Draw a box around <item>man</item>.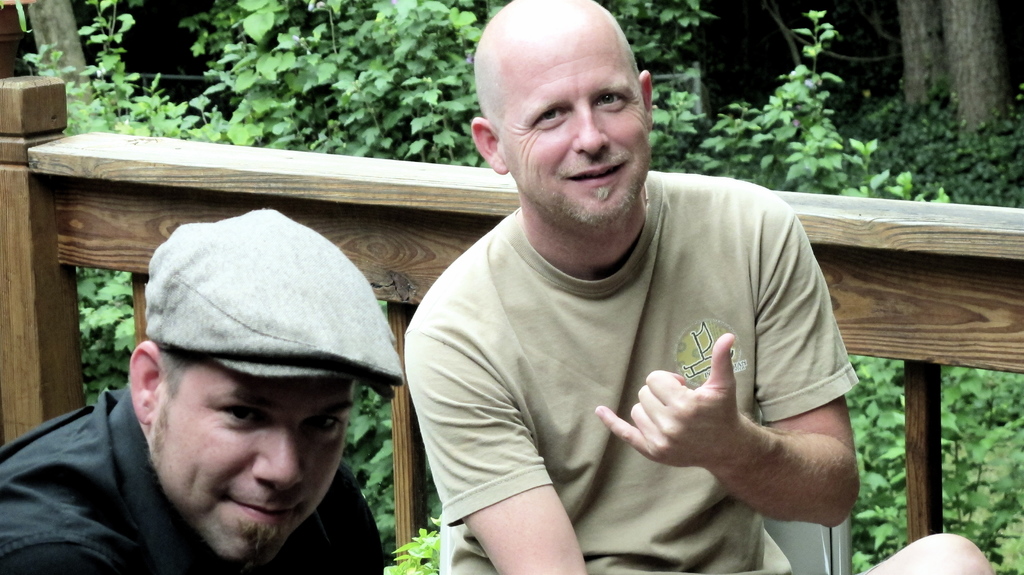
{"left": 0, "top": 204, "right": 409, "bottom": 574}.
